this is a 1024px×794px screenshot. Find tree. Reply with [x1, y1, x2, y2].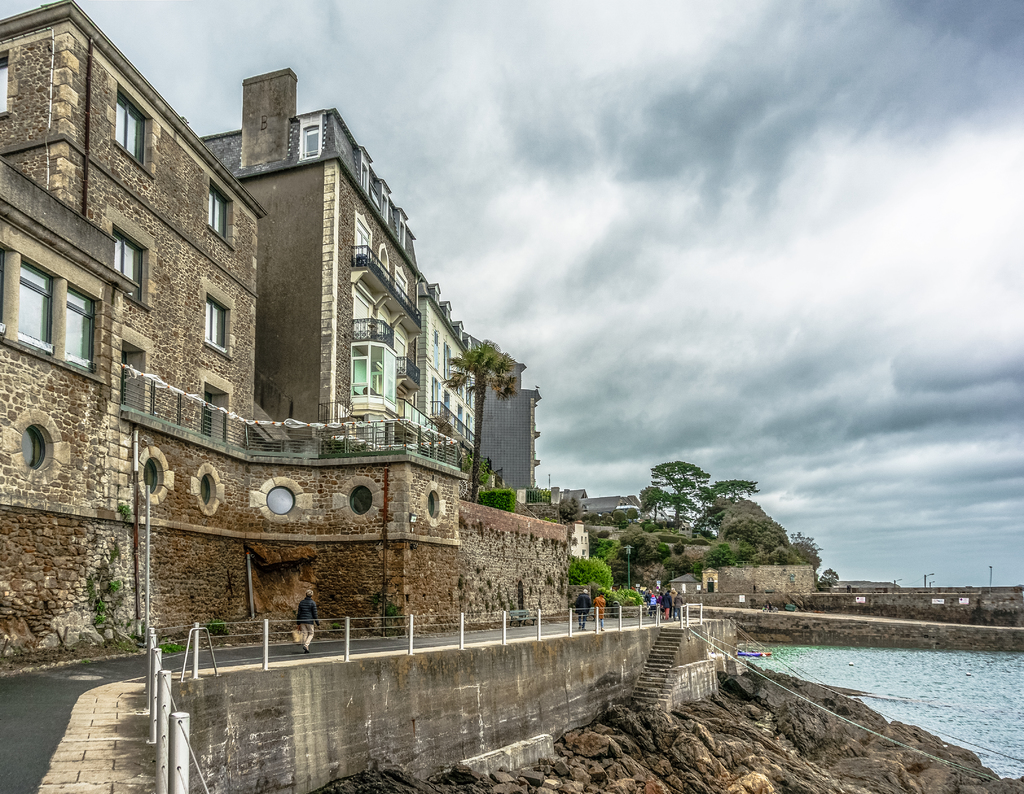
[569, 553, 612, 593].
